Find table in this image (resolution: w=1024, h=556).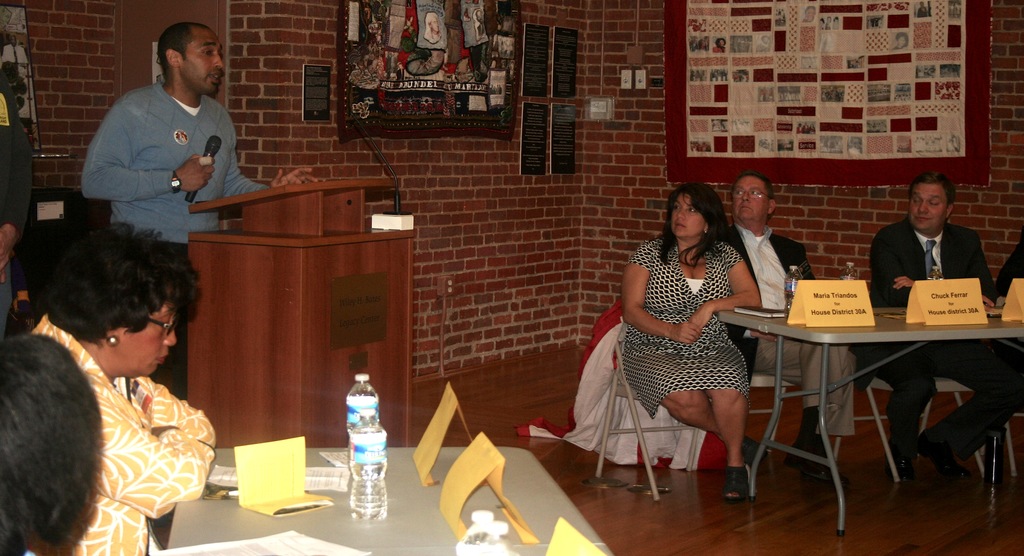
l=164, t=447, r=613, b=555.
